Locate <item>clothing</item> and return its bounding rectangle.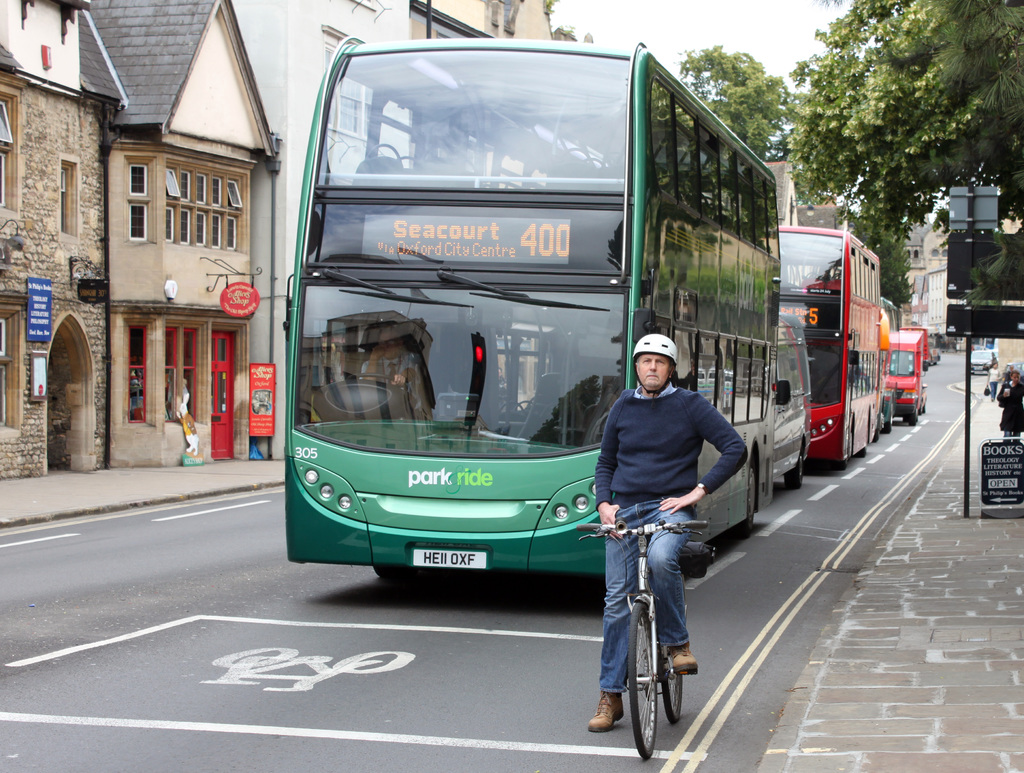
x1=999, y1=377, x2=1023, y2=437.
